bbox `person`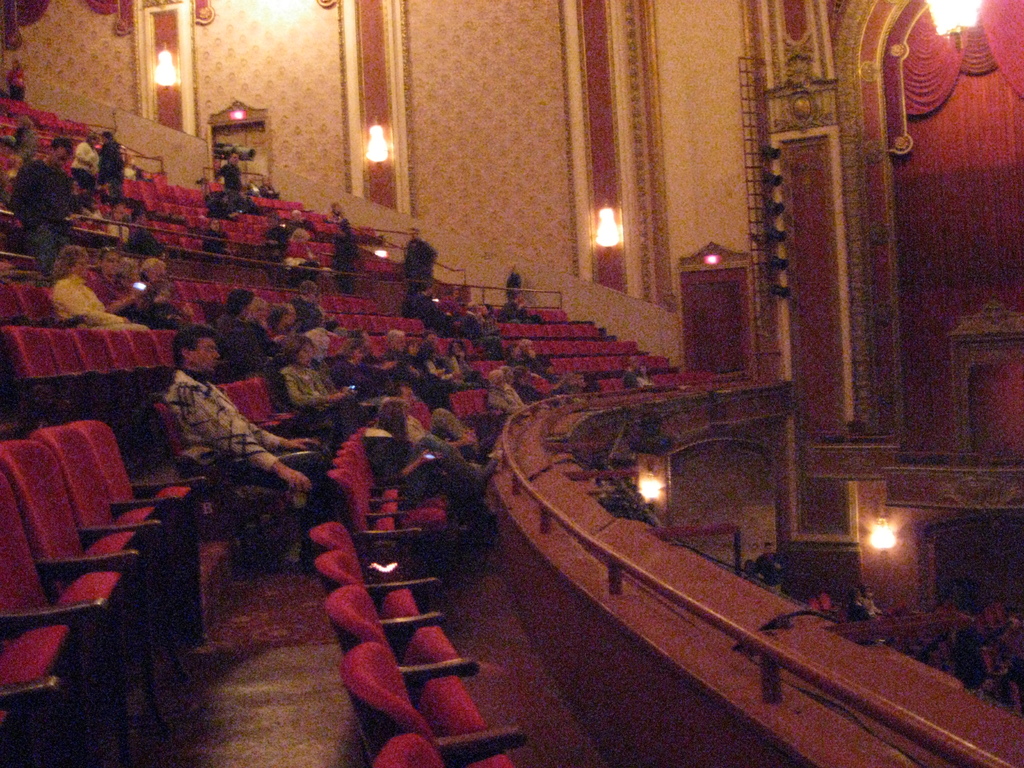
{"left": 161, "top": 316, "right": 303, "bottom": 527}
